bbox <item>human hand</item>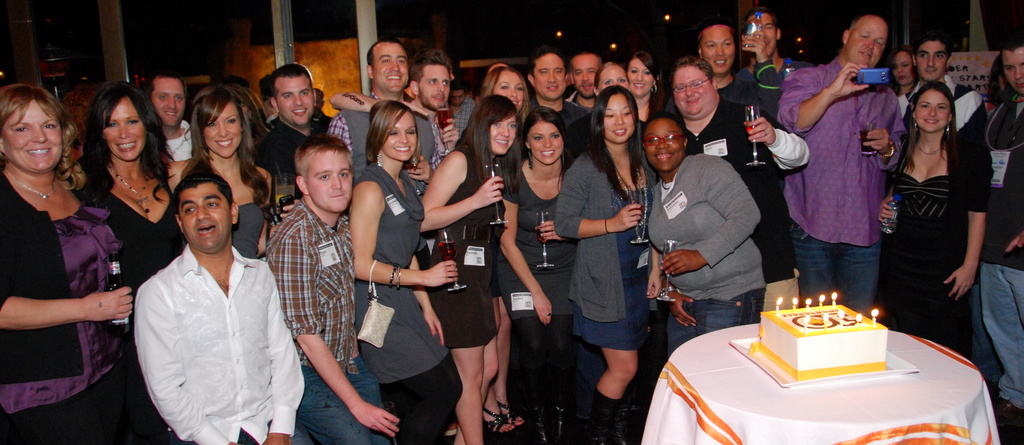
BBox(941, 264, 979, 303)
